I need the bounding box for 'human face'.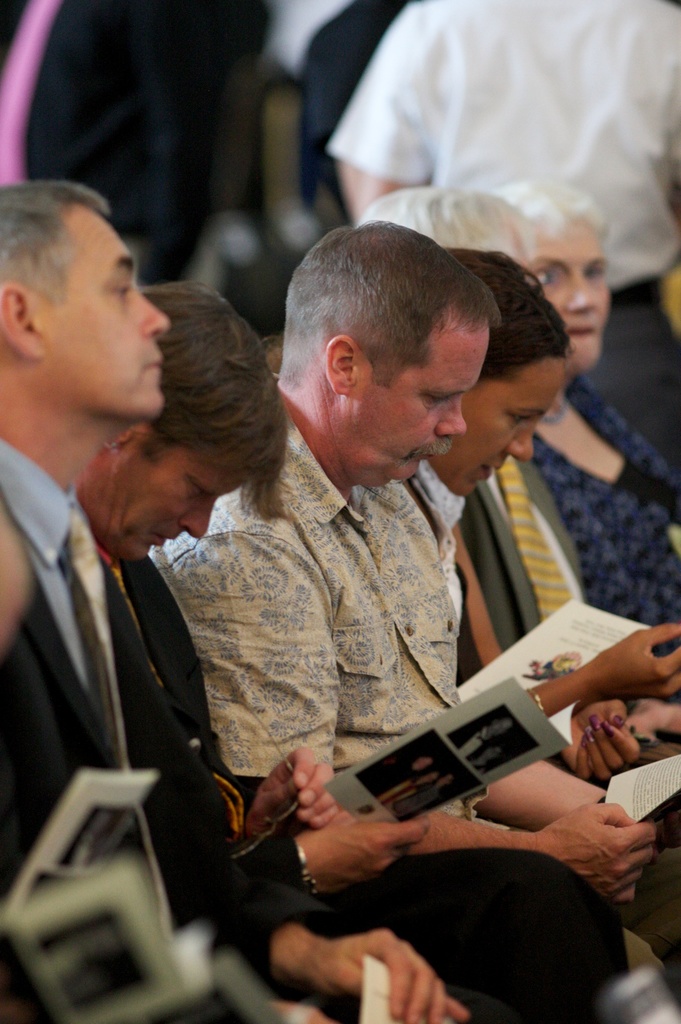
Here it is: (522, 227, 603, 371).
